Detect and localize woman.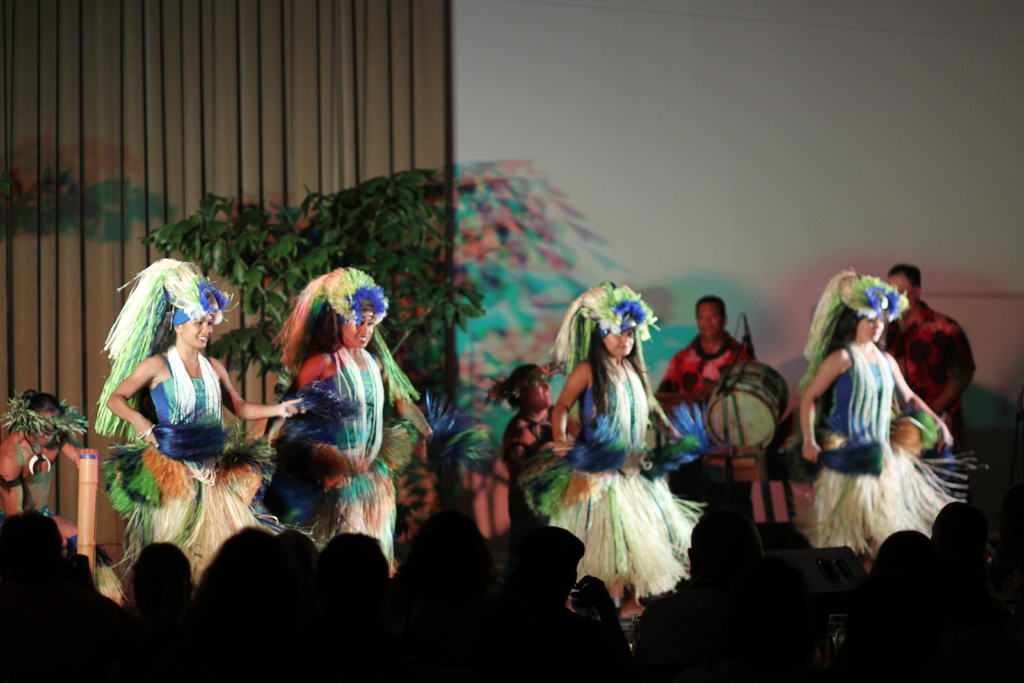
Localized at 90/258/303/584.
